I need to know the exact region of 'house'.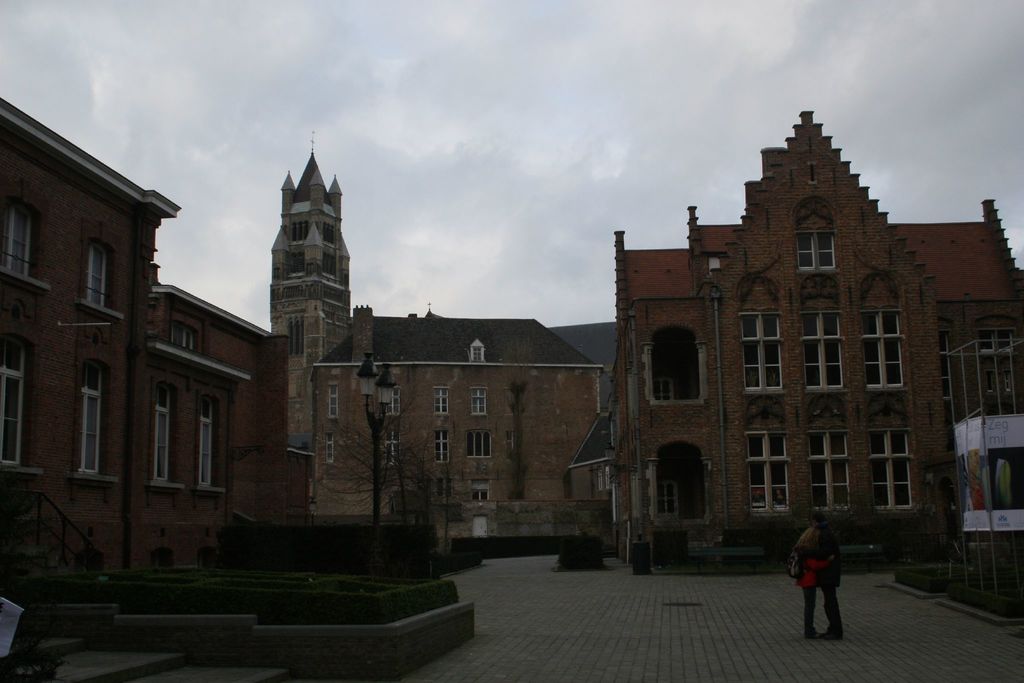
Region: (276,161,615,549).
